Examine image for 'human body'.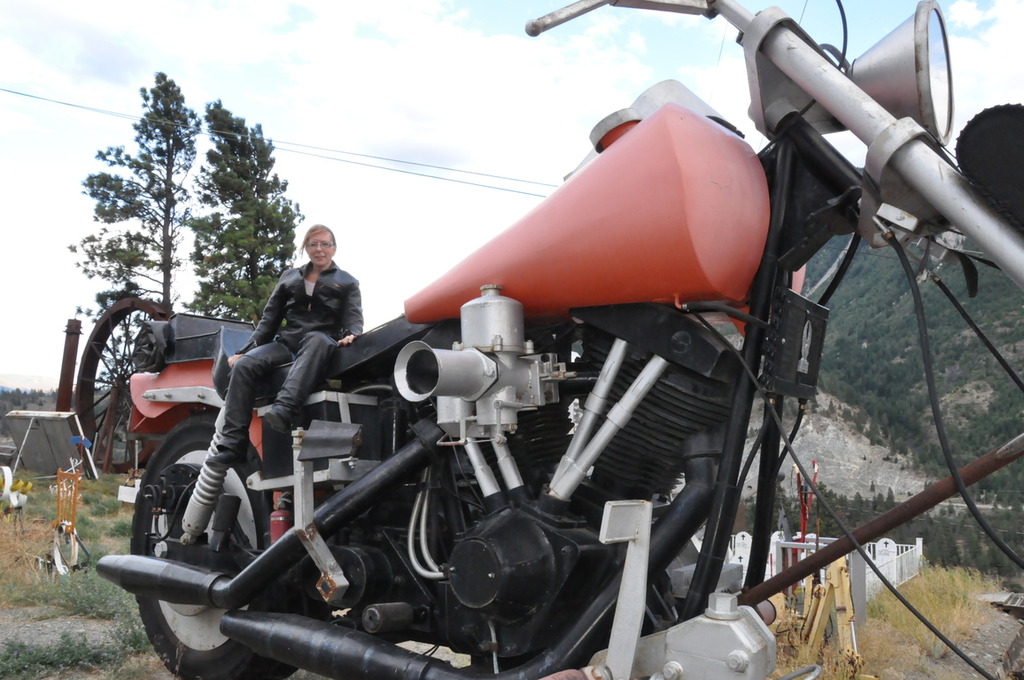
Examination result: [x1=206, y1=219, x2=361, y2=467].
